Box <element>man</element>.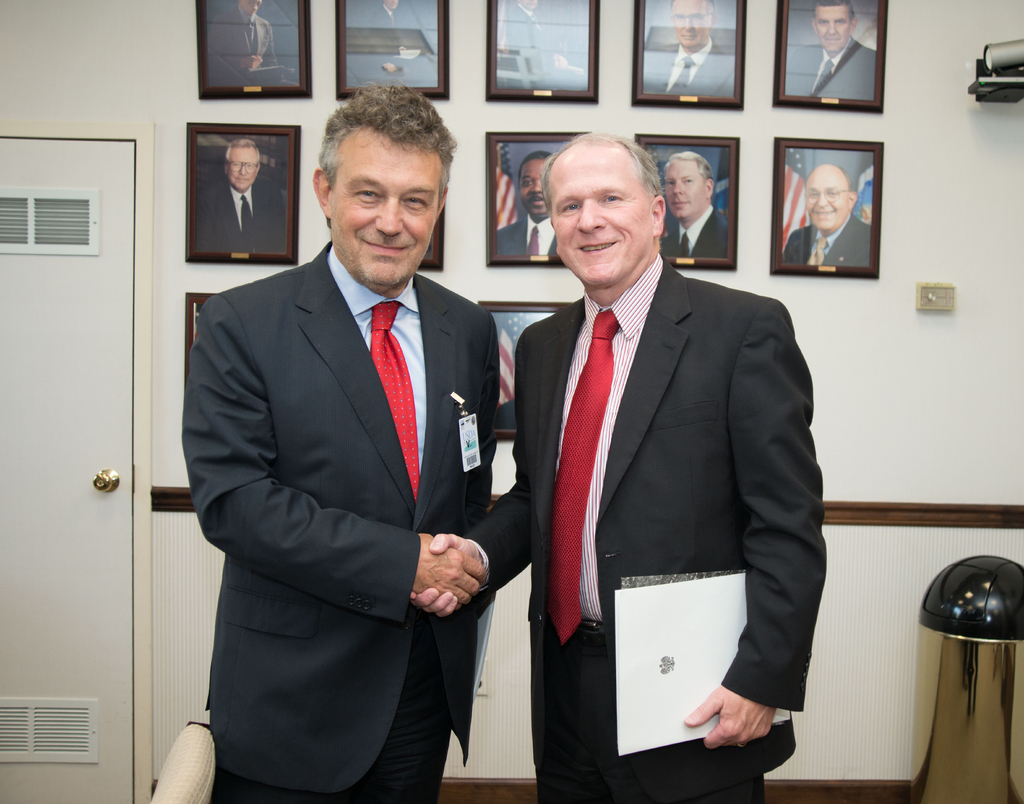
rect(791, 179, 864, 286).
